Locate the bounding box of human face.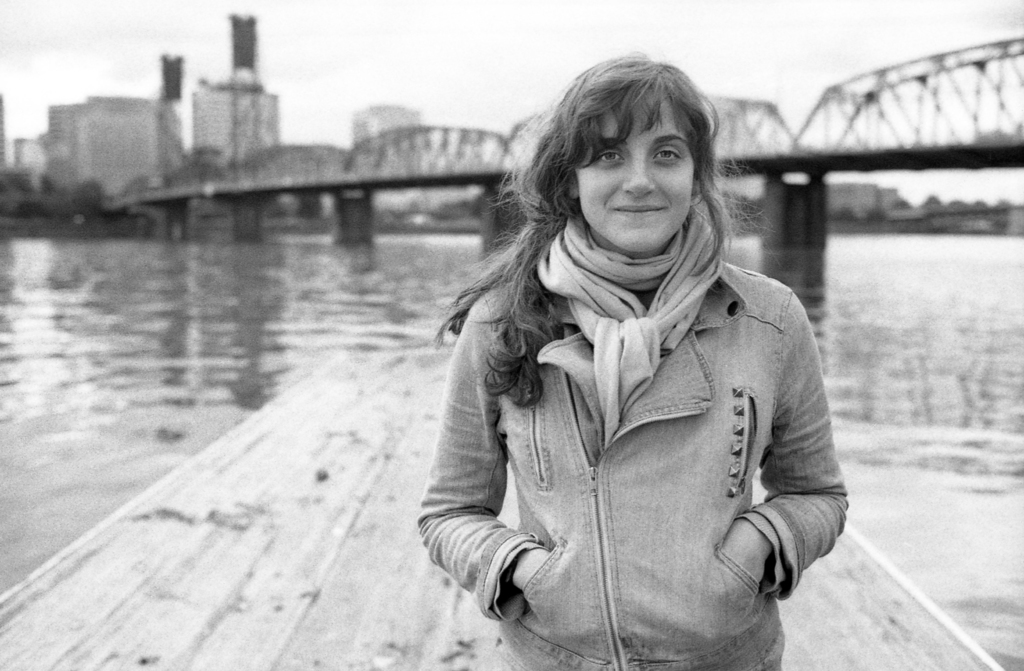
Bounding box: x1=577 y1=88 x2=692 y2=254.
